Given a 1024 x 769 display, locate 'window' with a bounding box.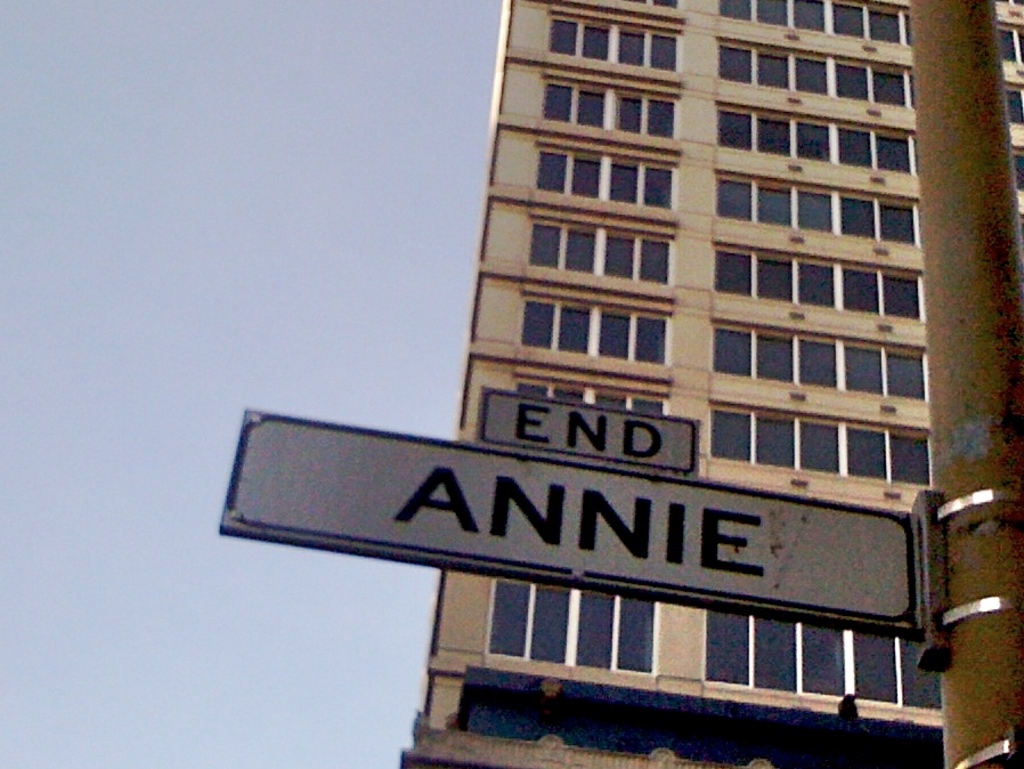
Located: [901,641,938,711].
